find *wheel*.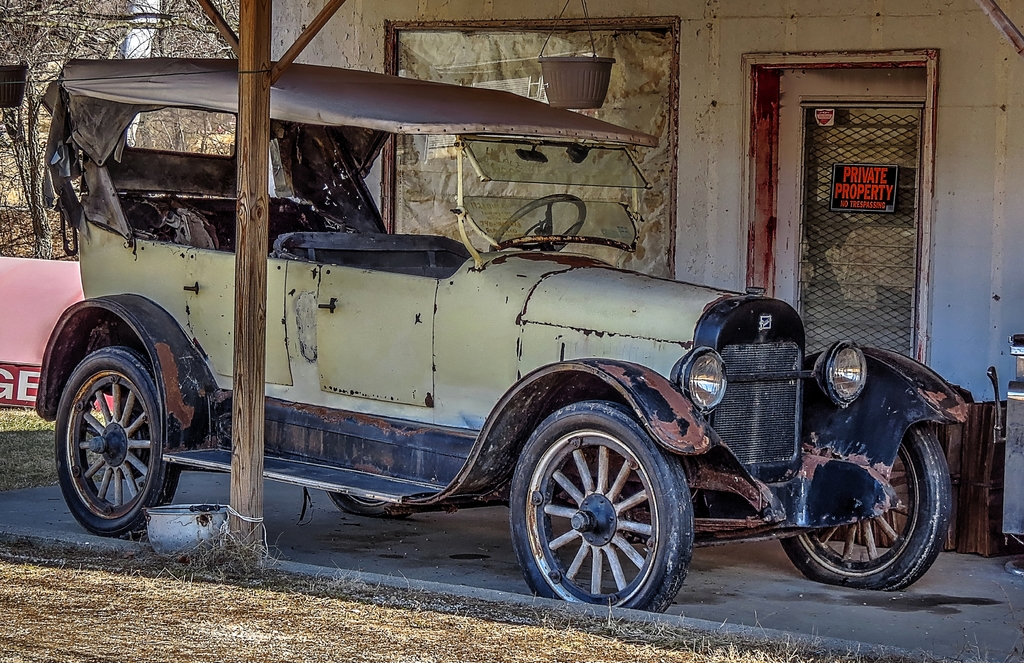
box=[521, 413, 689, 619].
